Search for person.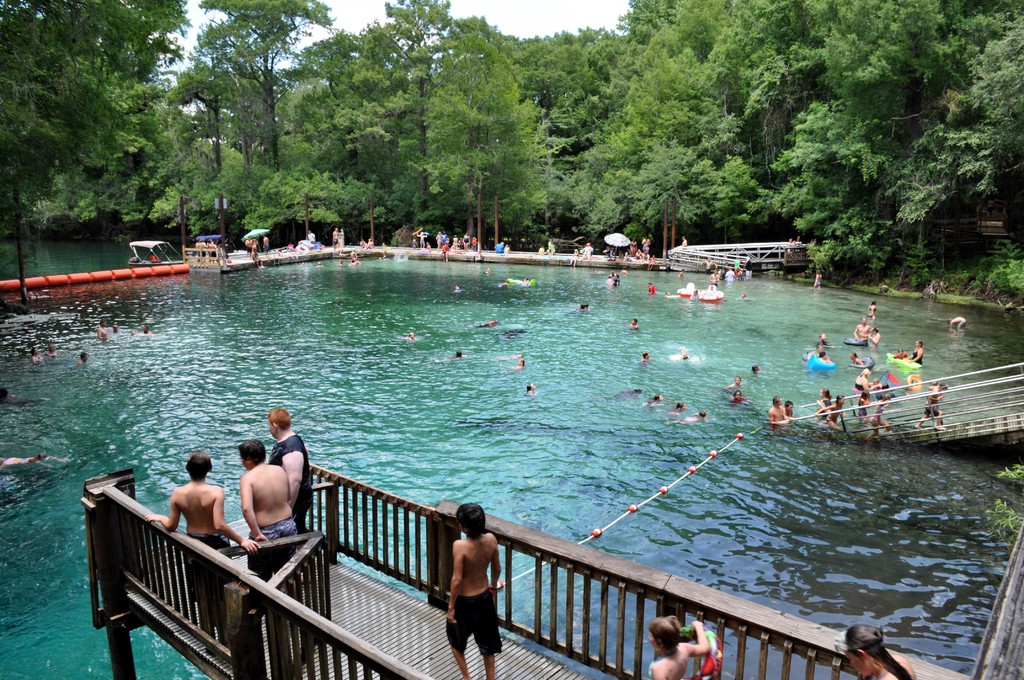
Found at region(705, 255, 715, 275).
